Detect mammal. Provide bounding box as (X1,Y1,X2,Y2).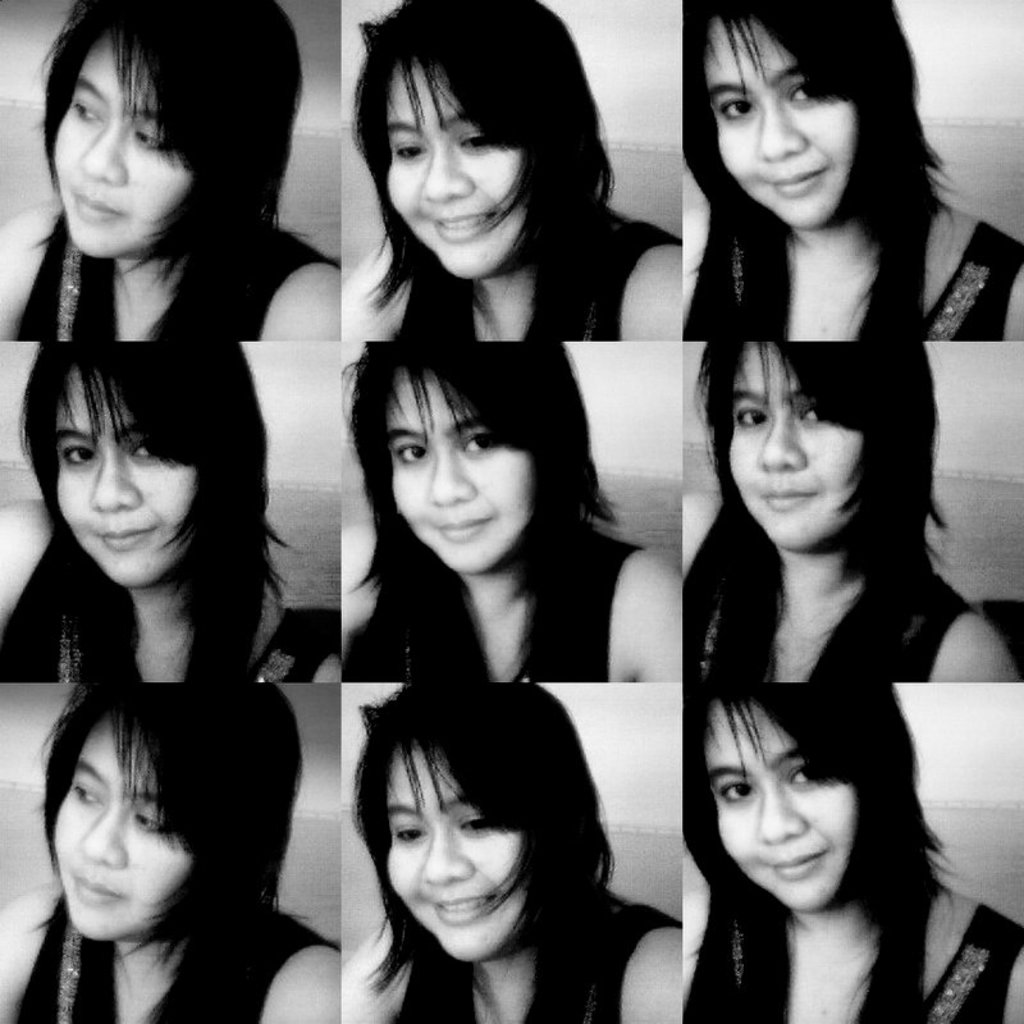
(682,0,1023,334).
